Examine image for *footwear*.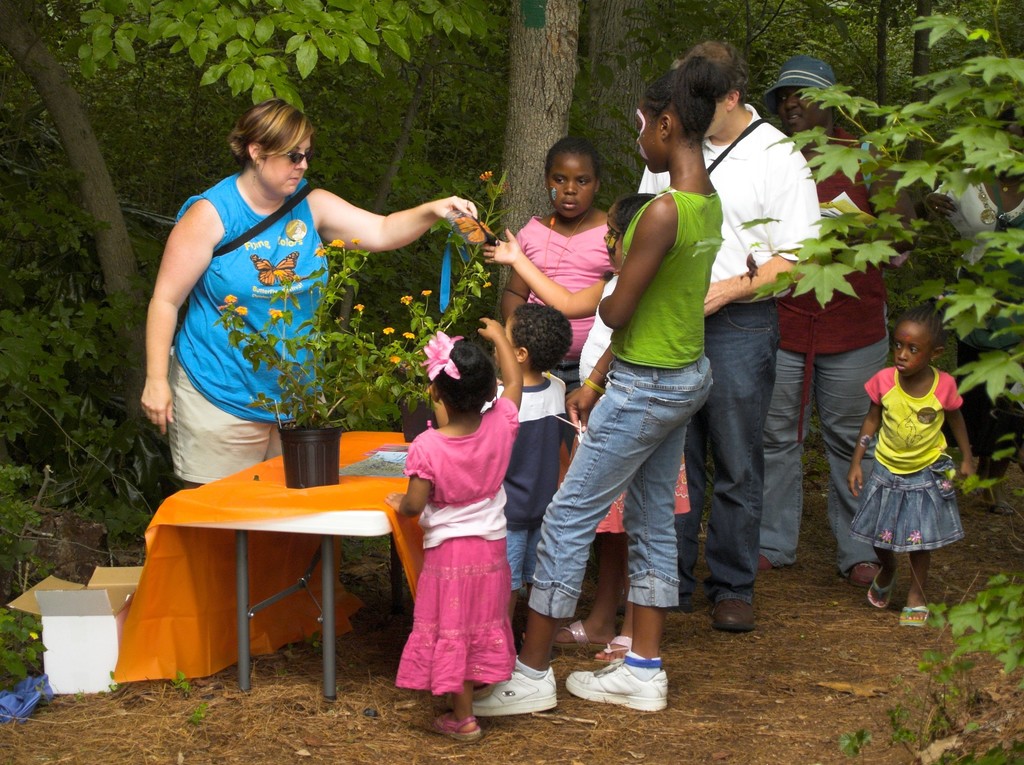
Examination result: x1=593 y1=632 x2=632 y2=661.
